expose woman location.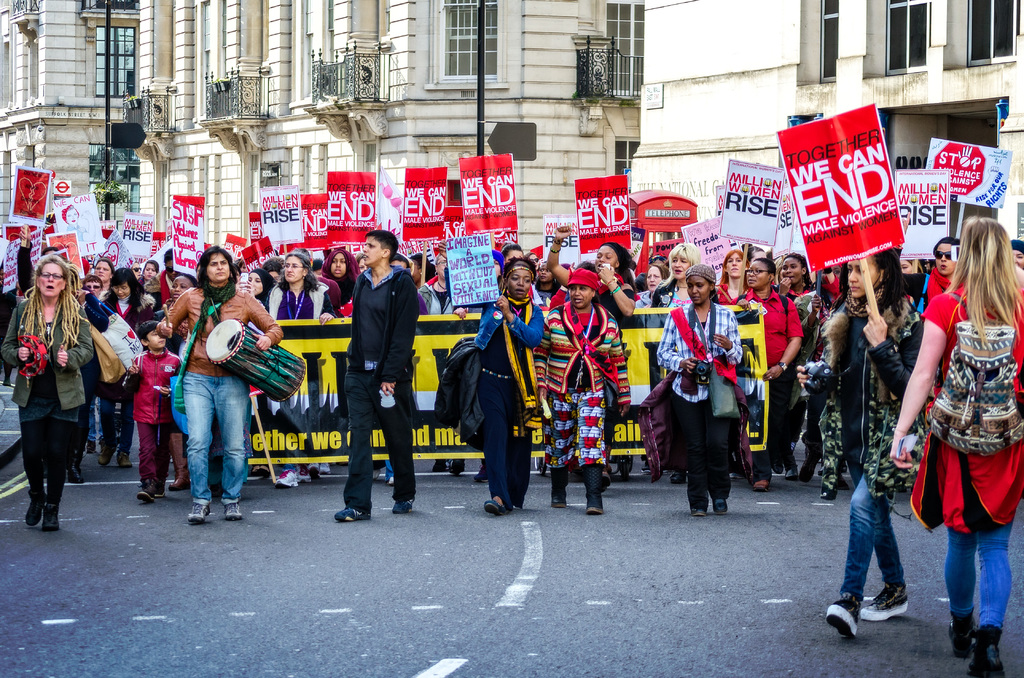
Exposed at (95, 257, 113, 295).
